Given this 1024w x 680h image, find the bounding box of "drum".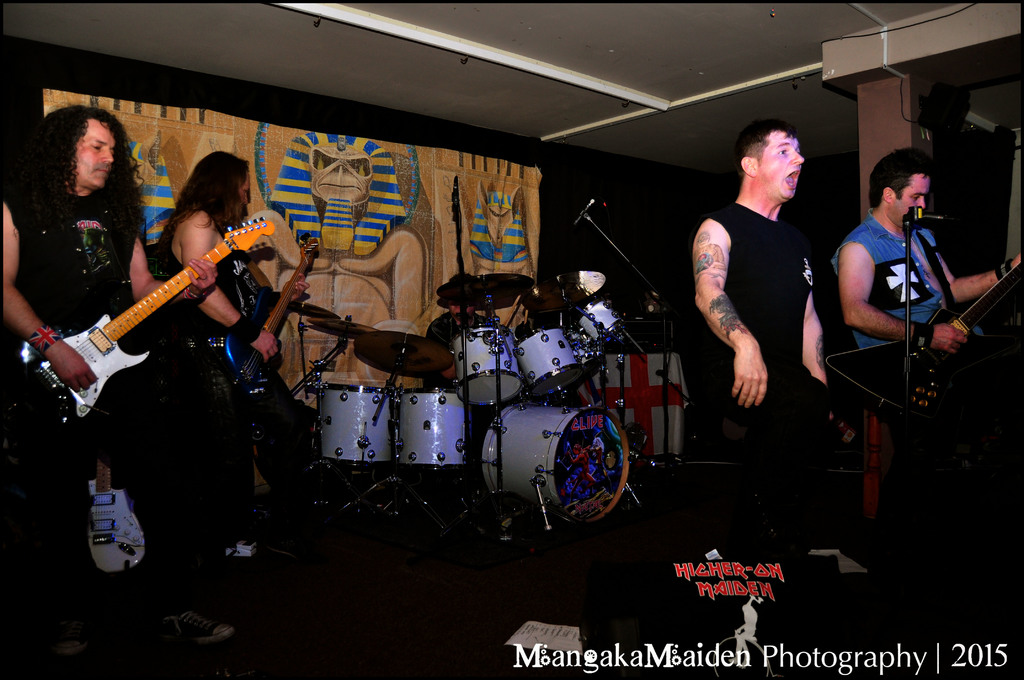
box=[452, 325, 522, 407].
